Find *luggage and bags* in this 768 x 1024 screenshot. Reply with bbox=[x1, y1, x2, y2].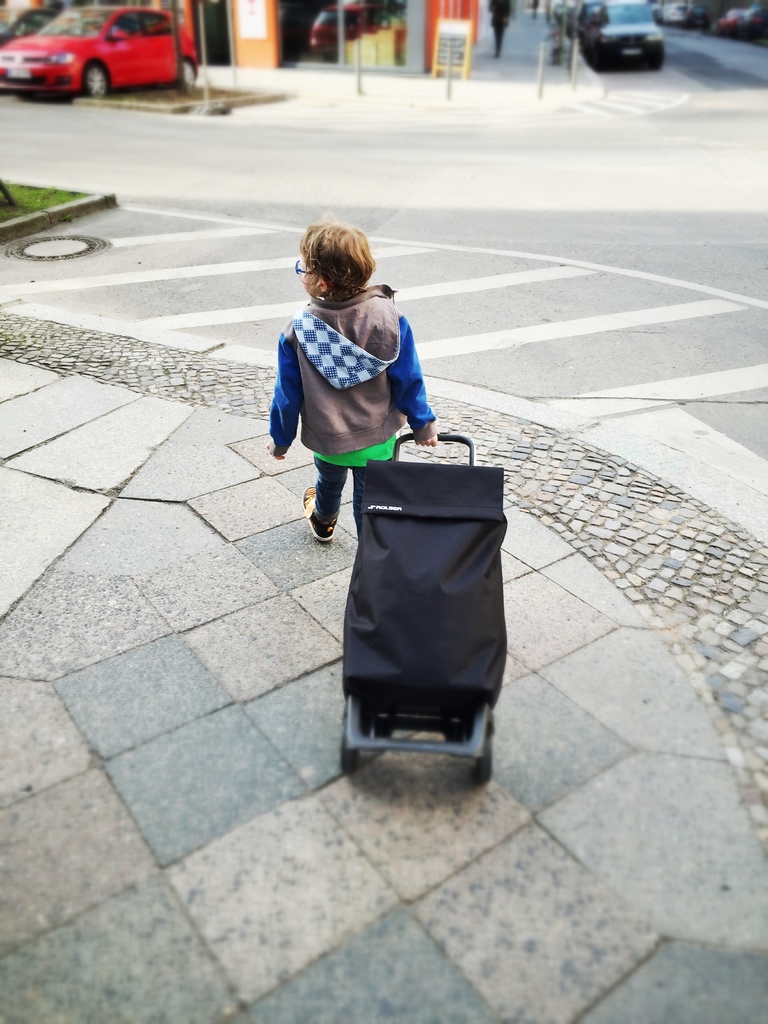
bbox=[311, 444, 509, 707].
